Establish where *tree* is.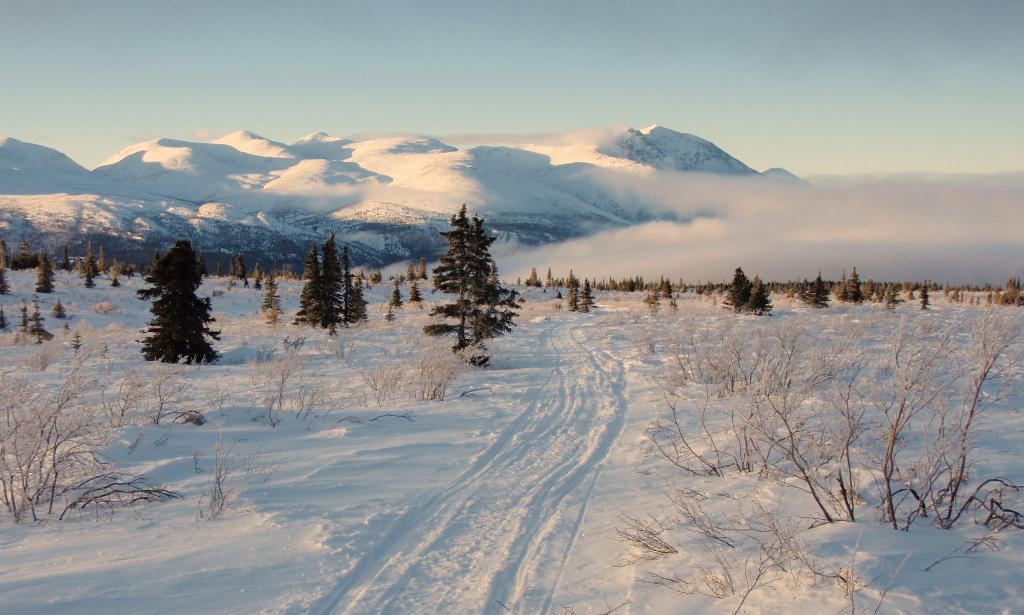
Established at l=0, t=313, r=11, b=333.
